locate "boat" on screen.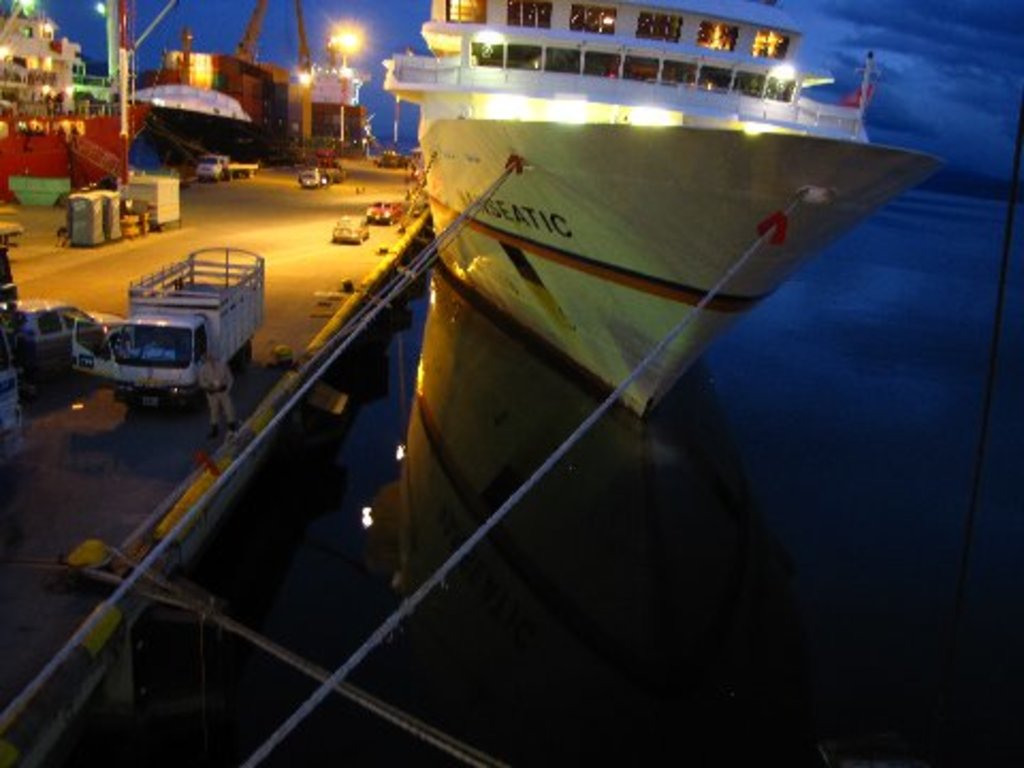
On screen at Rect(324, 0, 986, 316).
